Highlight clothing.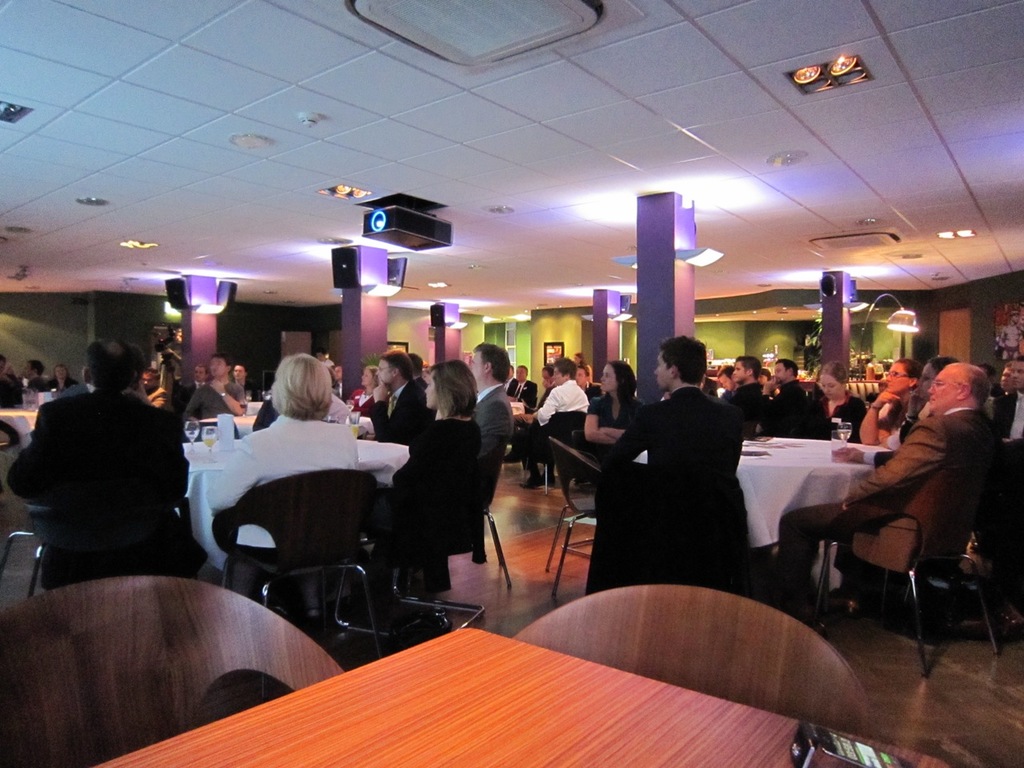
Highlighted region: region(809, 390, 863, 436).
